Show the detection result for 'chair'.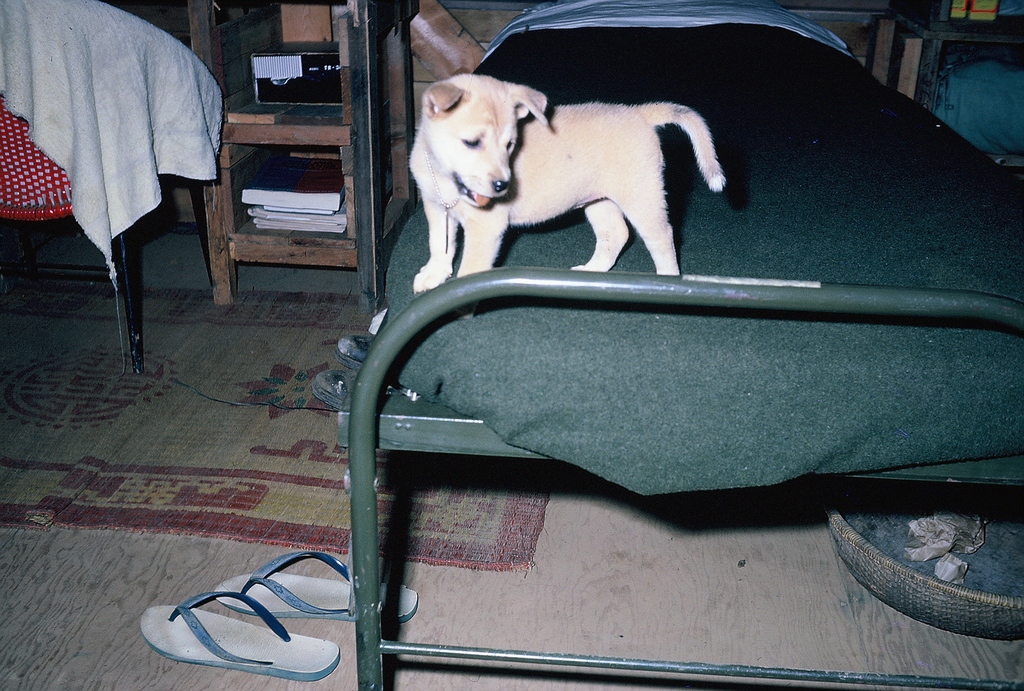
<region>0, 0, 220, 376</region>.
